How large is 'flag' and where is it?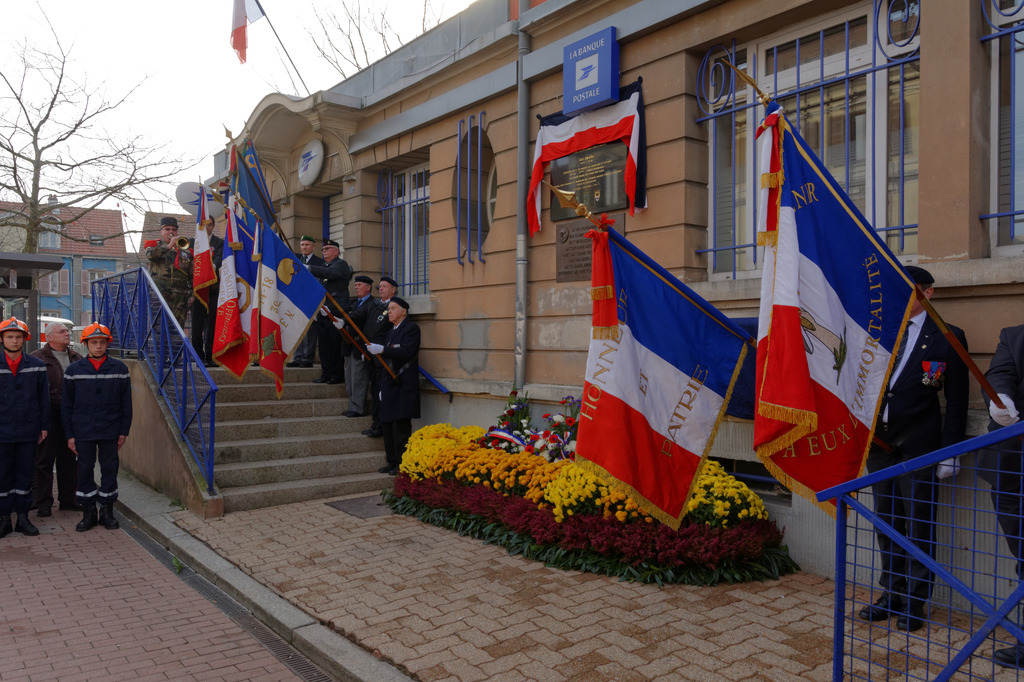
Bounding box: <region>209, 197, 255, 378</region>.
